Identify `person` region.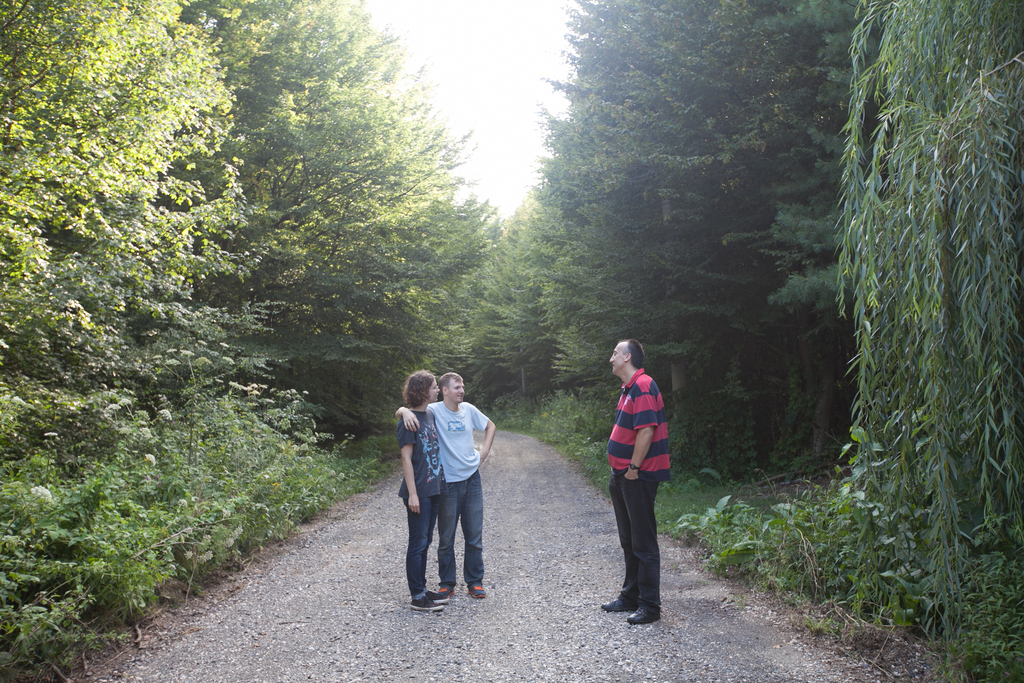
Region: <bbox>388, 370, 451, 607</bbox>.
